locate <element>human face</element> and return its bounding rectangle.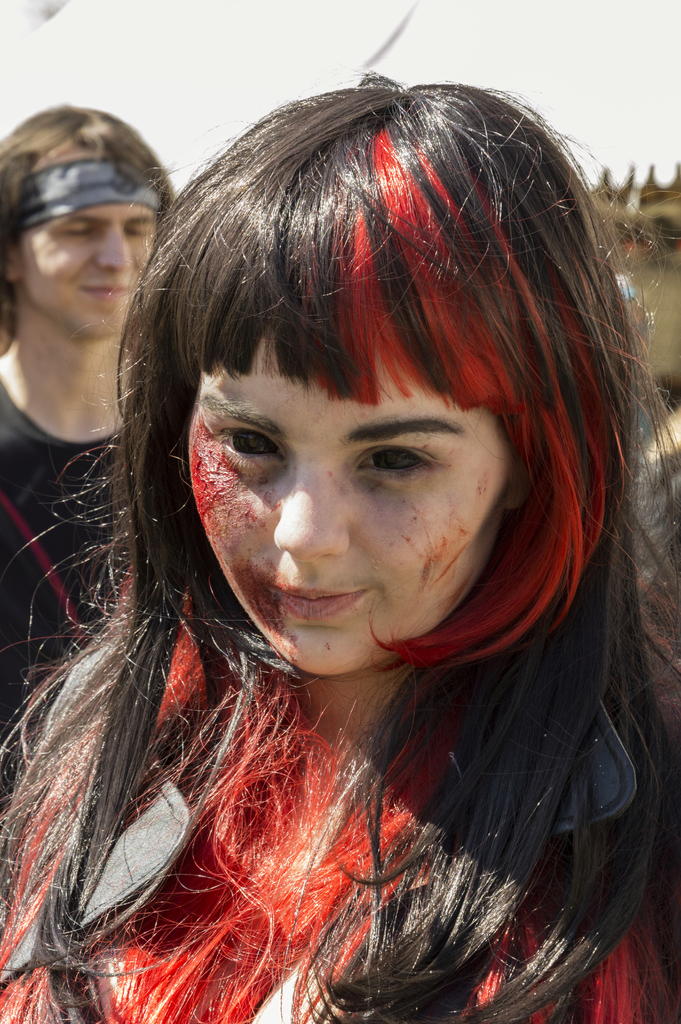
BBox(189, 326, 509, 668).
